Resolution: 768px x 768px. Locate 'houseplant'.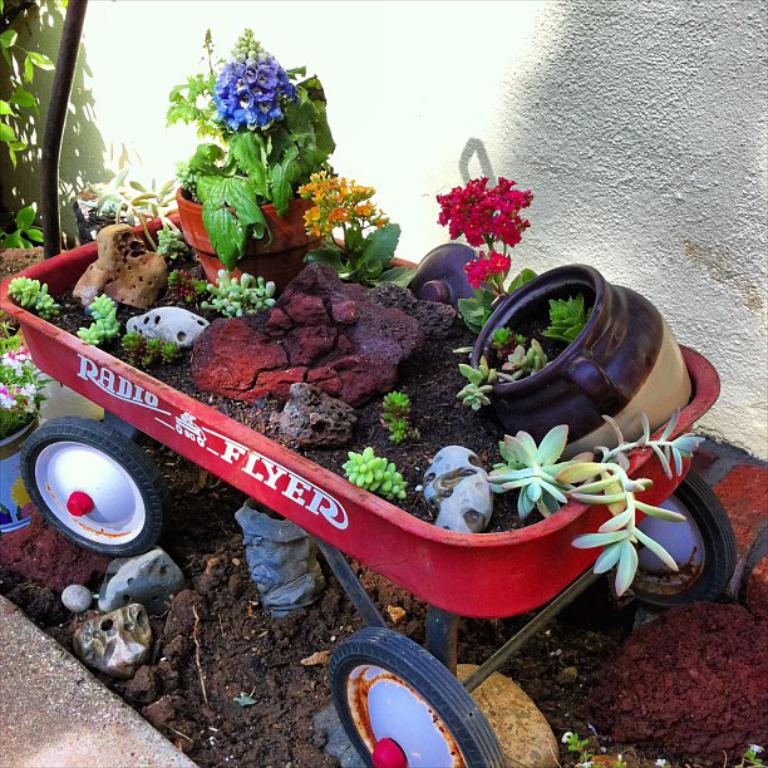
l=0, t=345, r=64, b=531.
